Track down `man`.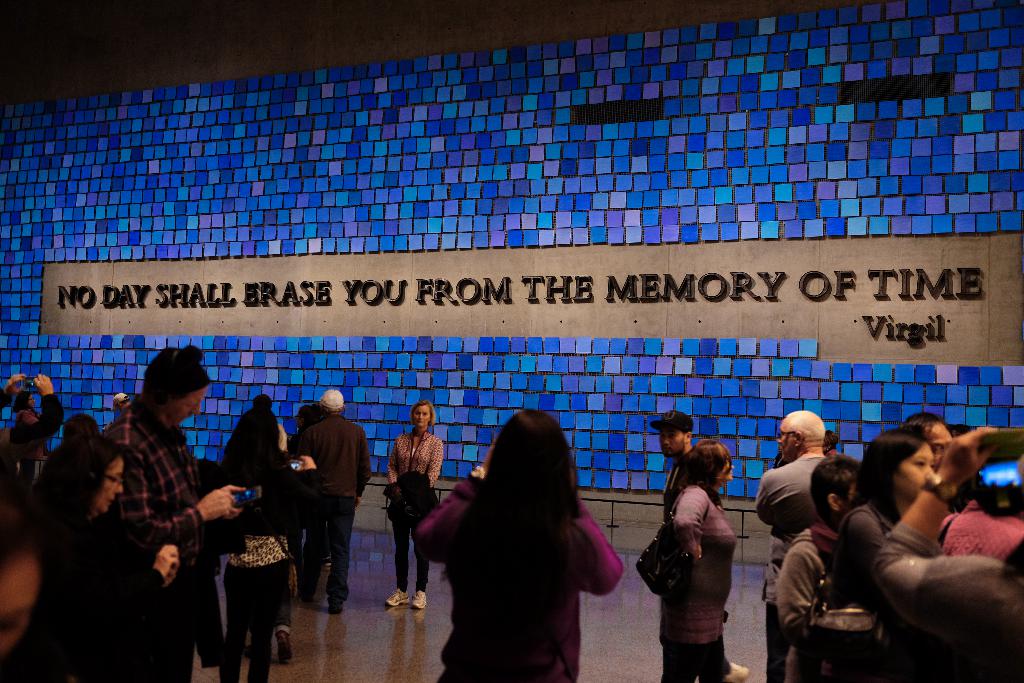
Tracked to detection(287, 393, 363, 619).
